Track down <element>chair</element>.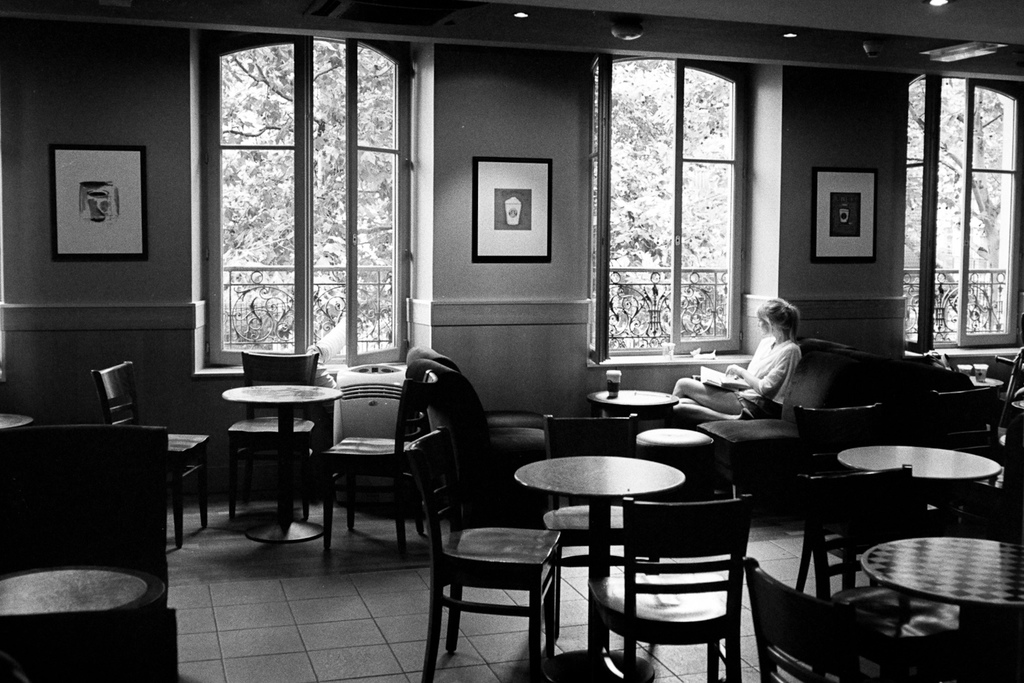
Tracked to (787, 396, 883, 496).
